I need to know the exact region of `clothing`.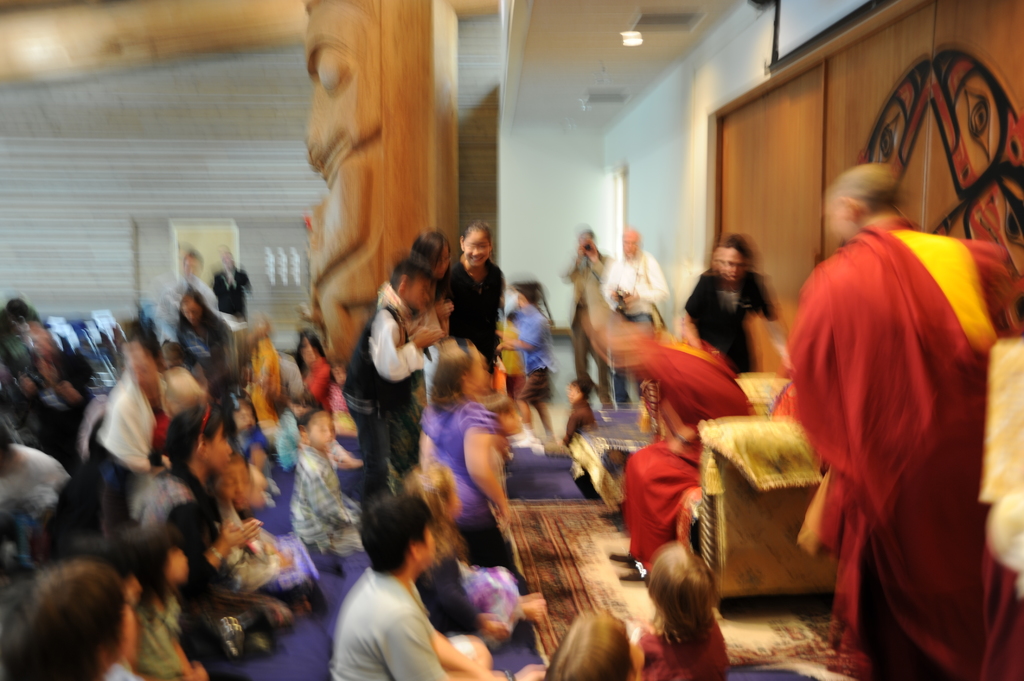
Region: (123,456,291,661).
